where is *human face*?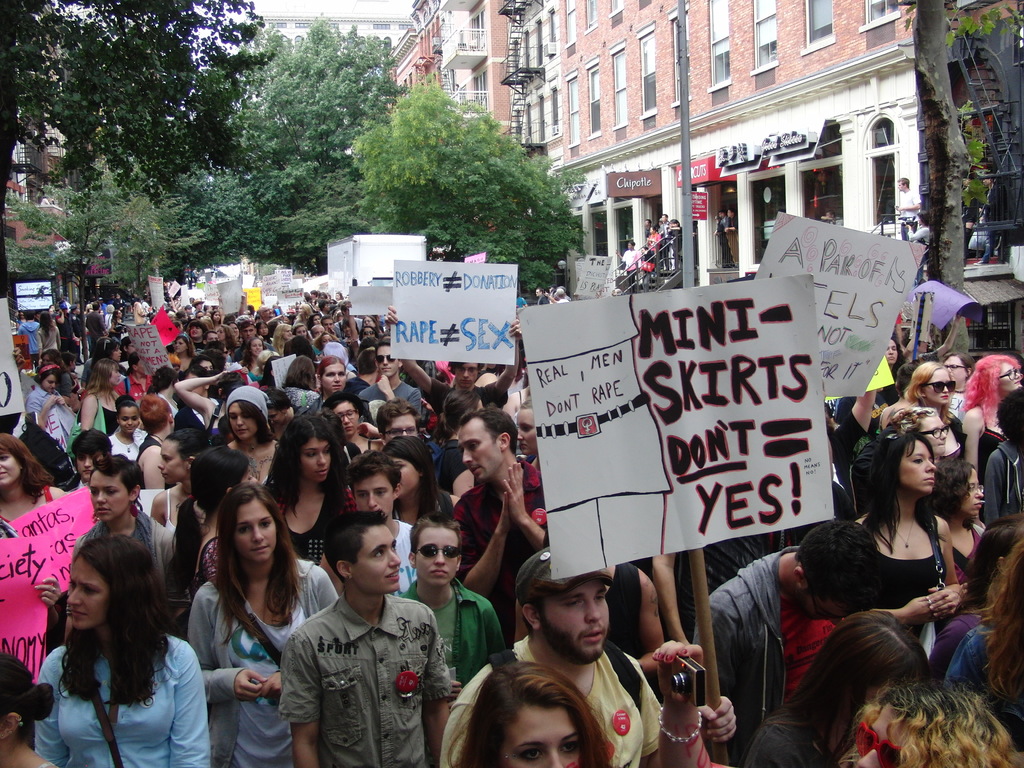
select_region(388, 410, 423, 444).
